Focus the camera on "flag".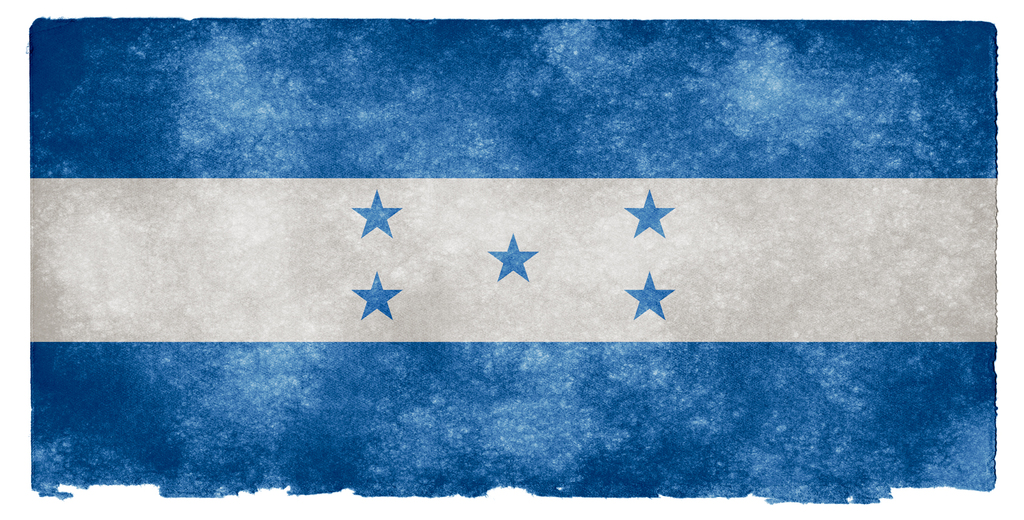
Focus region: region(16, 6, 1000, 500).
